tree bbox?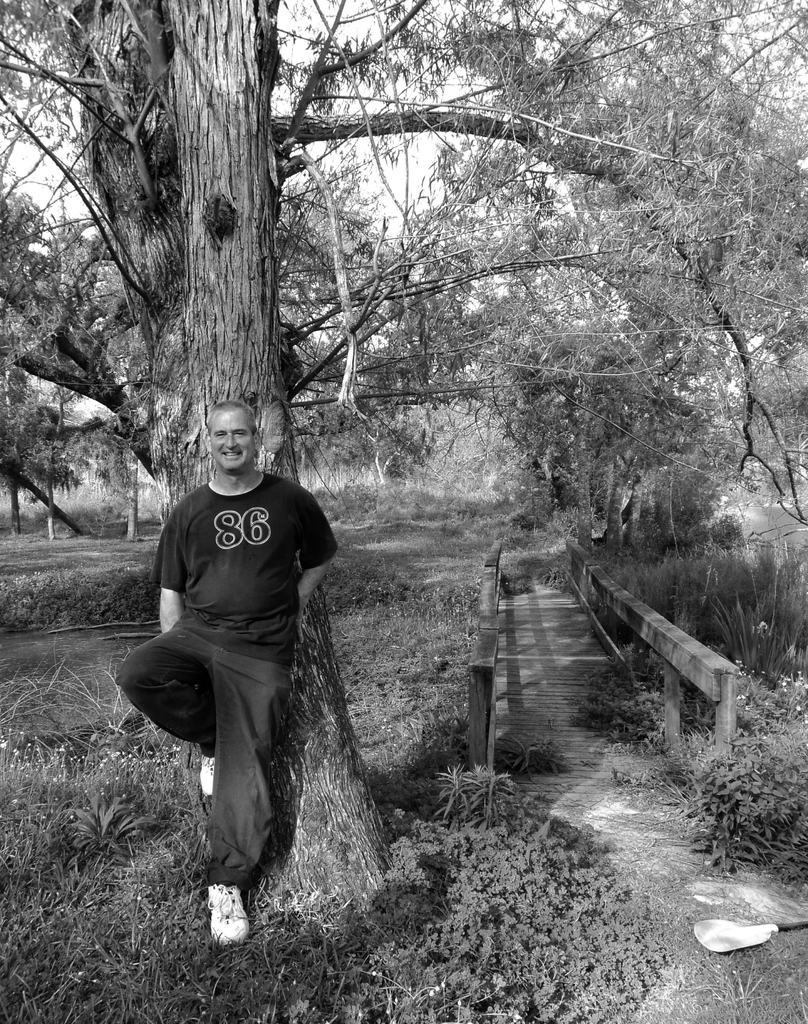
region(0, 180, 156, 502)
